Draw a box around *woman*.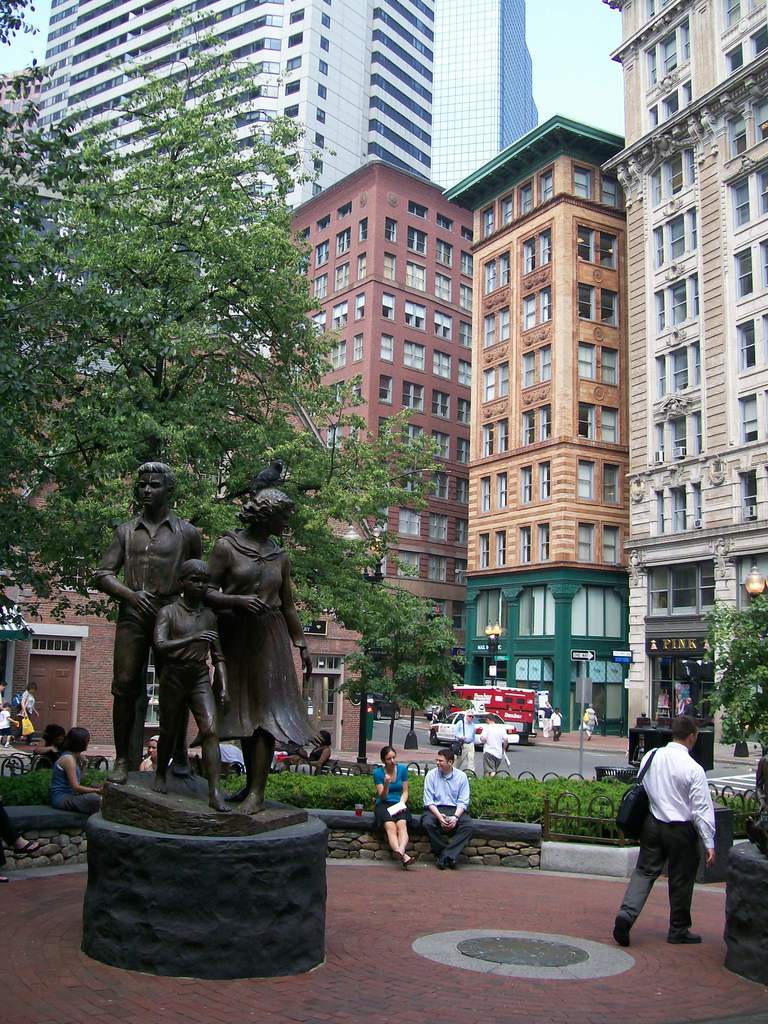
[202,490,329,824].
